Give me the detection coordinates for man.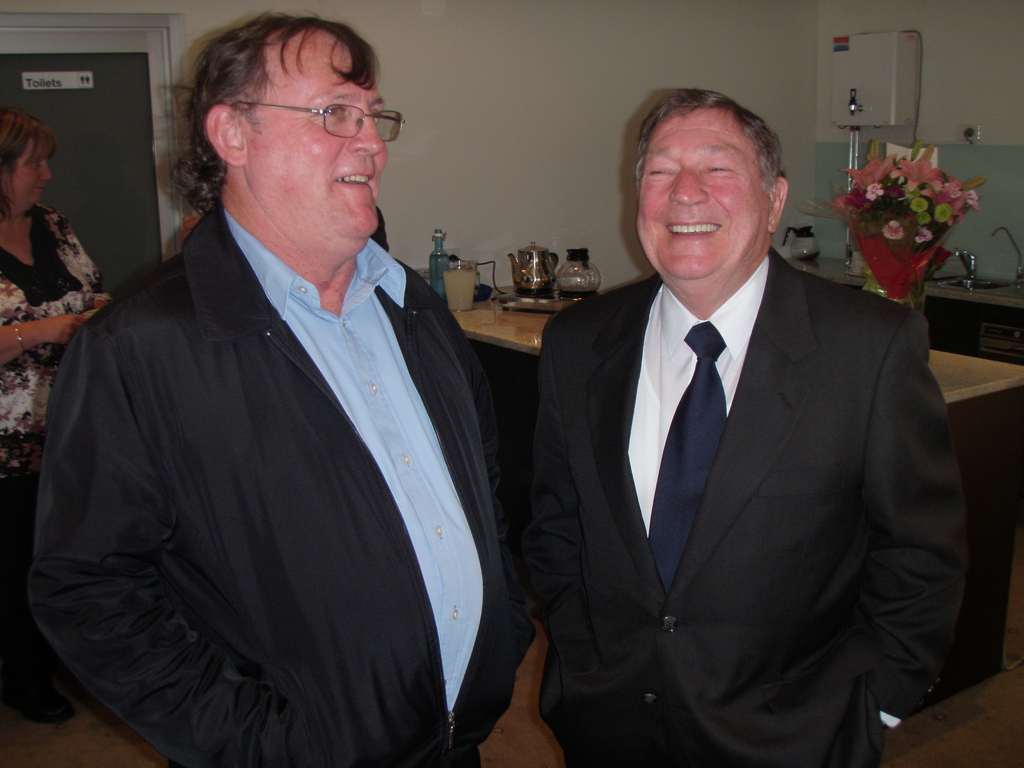
17,4,544,767.
